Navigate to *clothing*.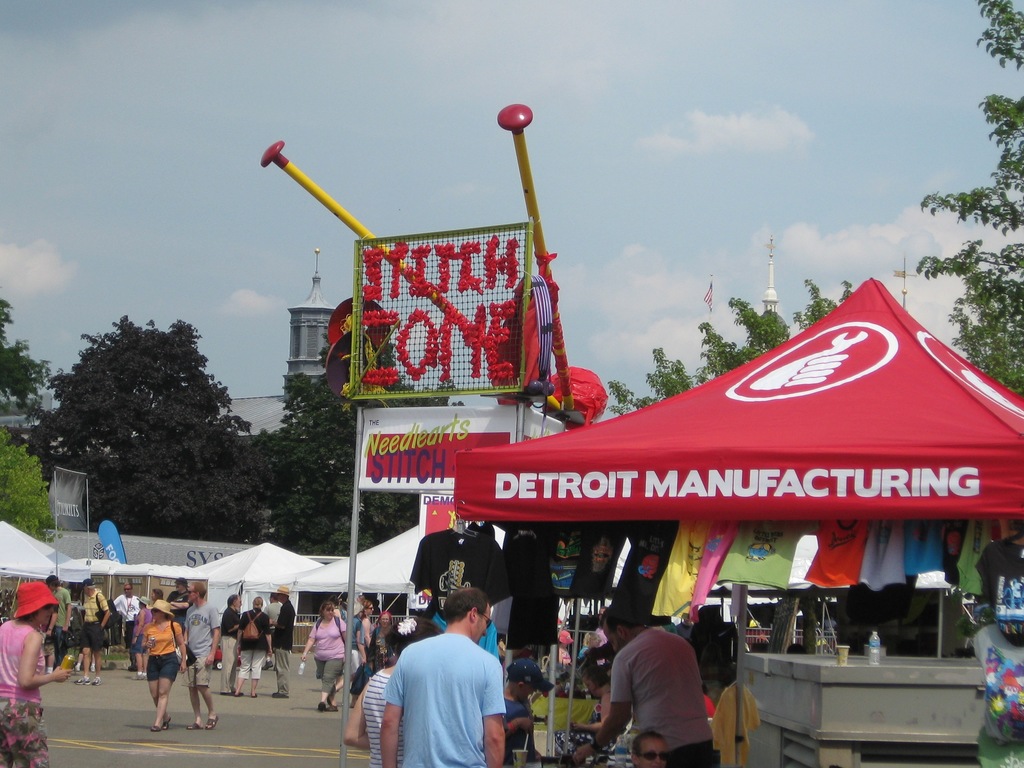
Navigation target: rect(309, 614, 348, 693).
